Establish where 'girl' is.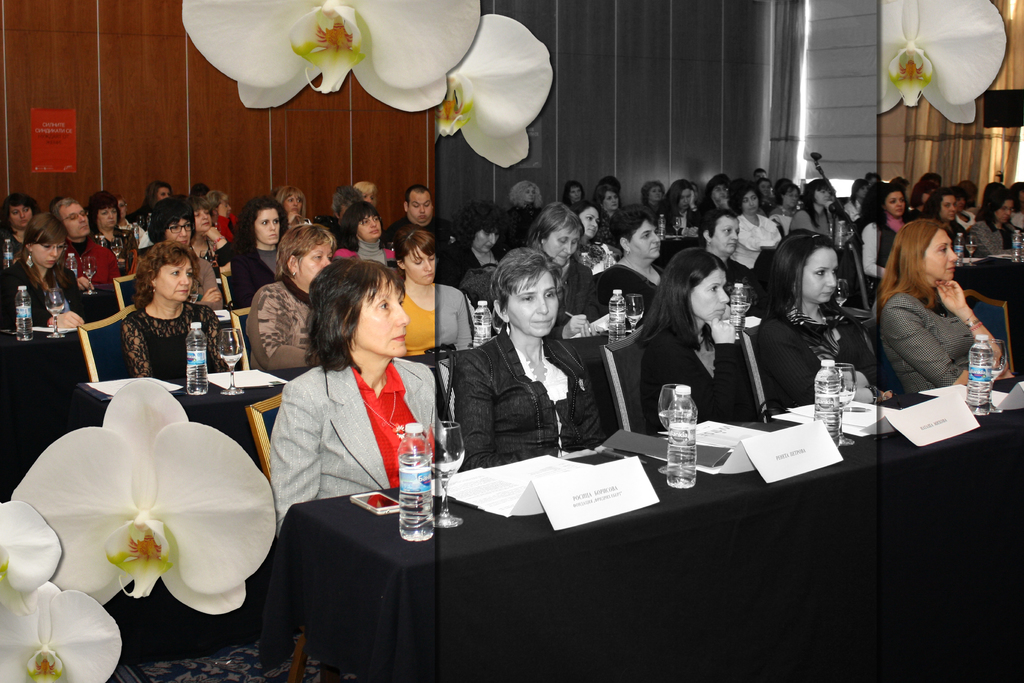
Established at [left=268, top=254, right=440, bottom=493].
